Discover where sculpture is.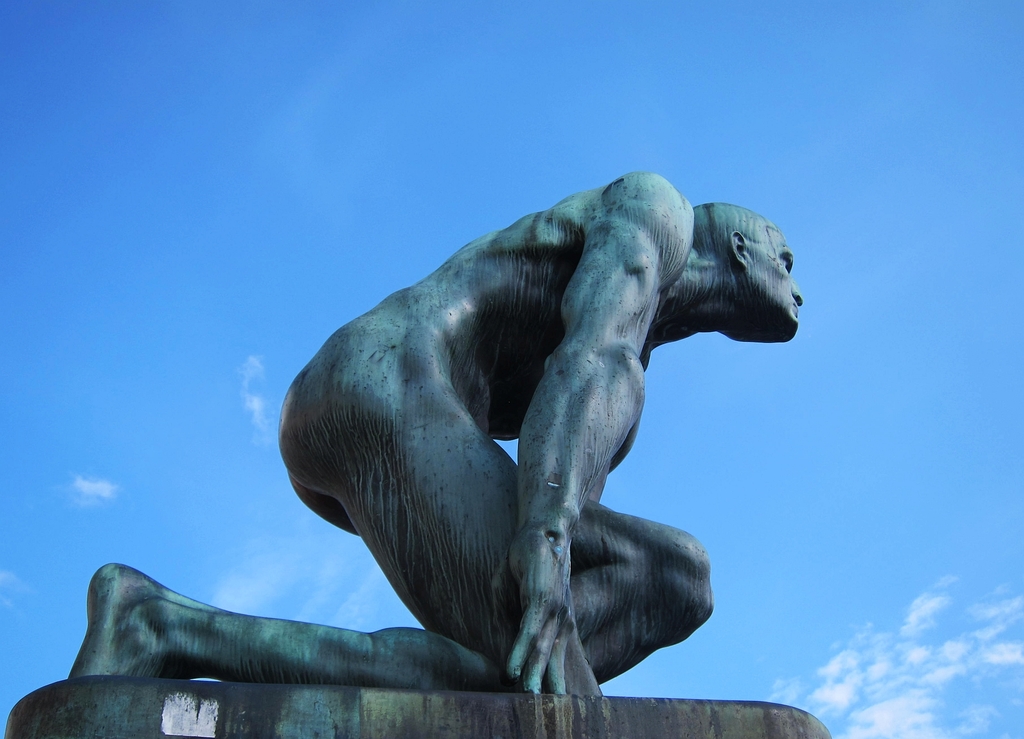
Discovered at BBox(0, 186, 883, 738).
